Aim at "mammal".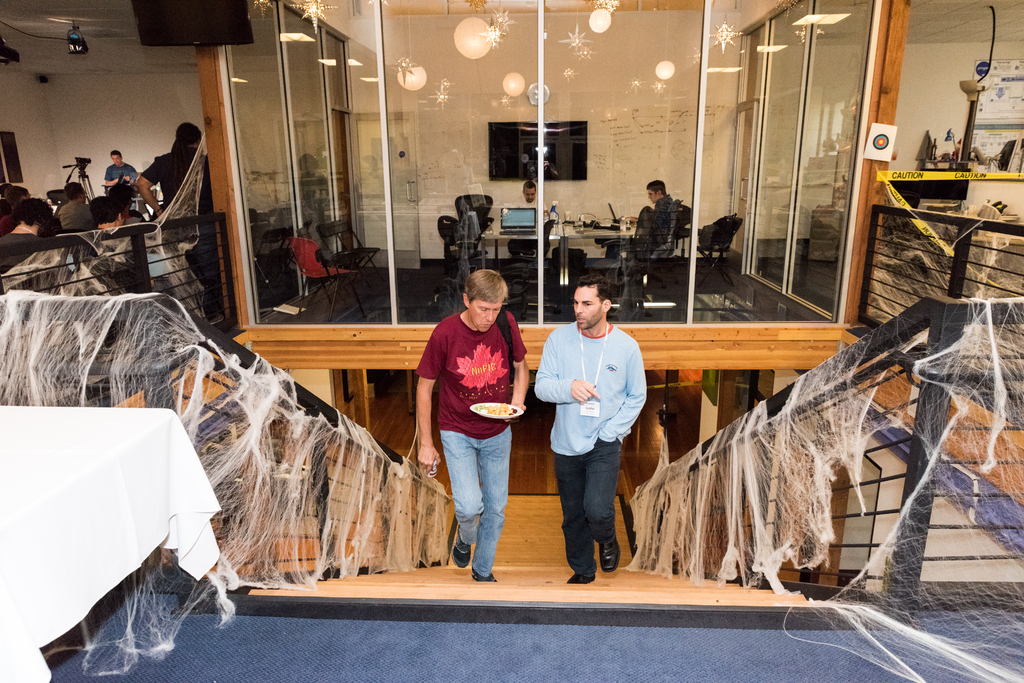
Aimed at {"left": 132, "top": 119, "right": 202, "bottom": 215}.
